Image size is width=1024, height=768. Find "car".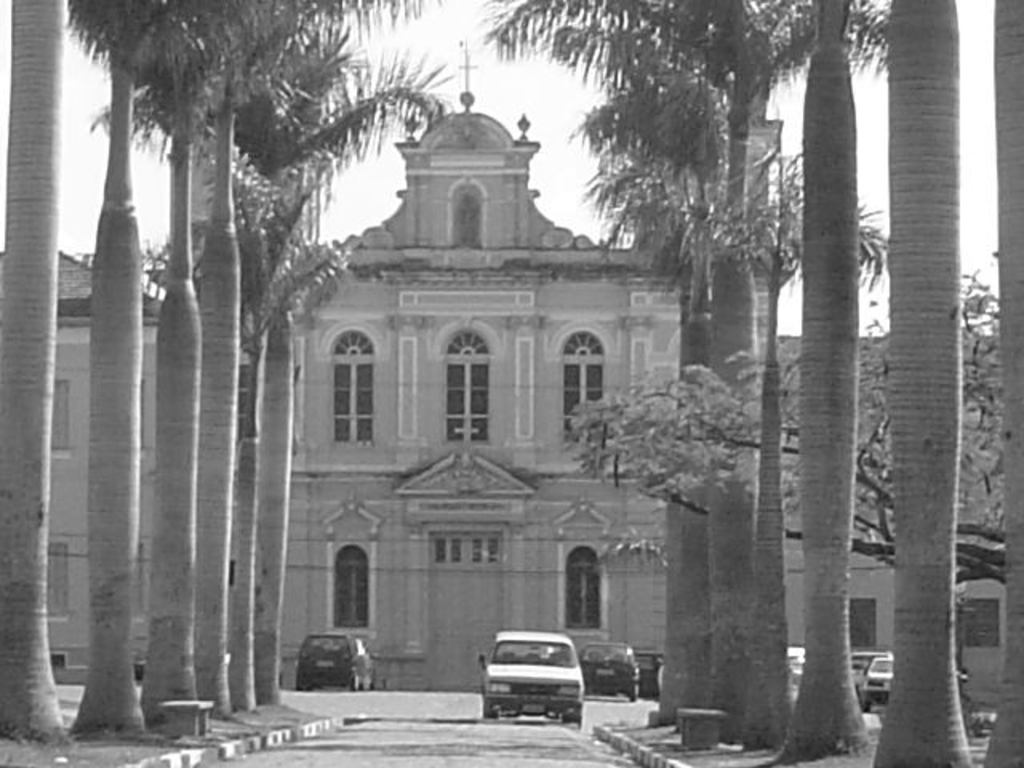
Rect(851, 650, 880, 691).
